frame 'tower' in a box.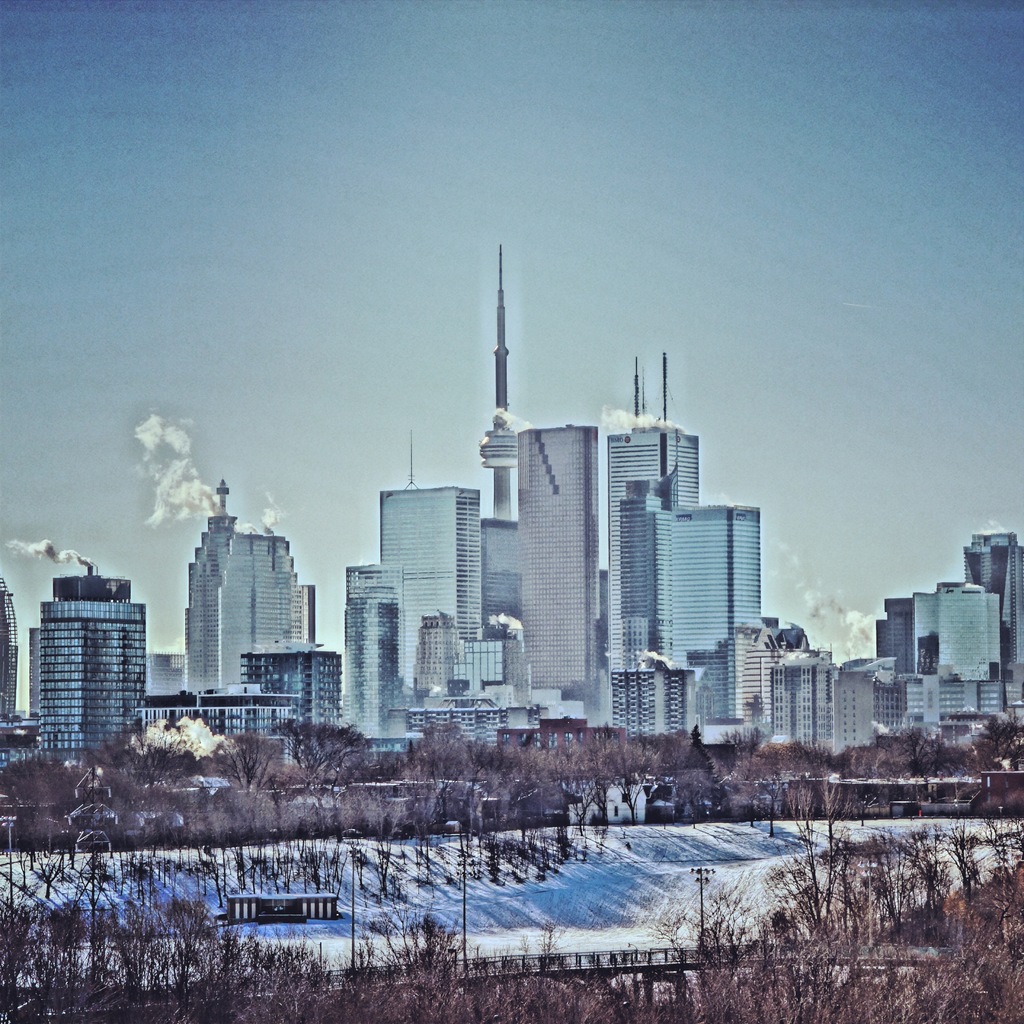
602,353,707,666.
